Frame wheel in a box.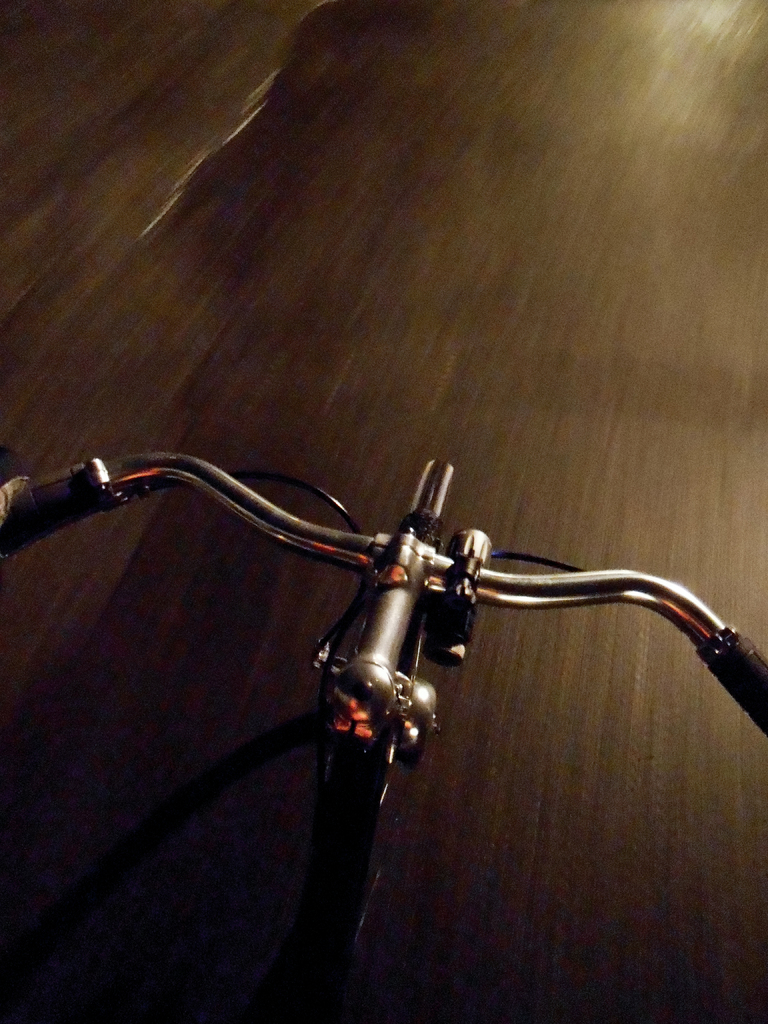
(403, 461, 460, 515).
